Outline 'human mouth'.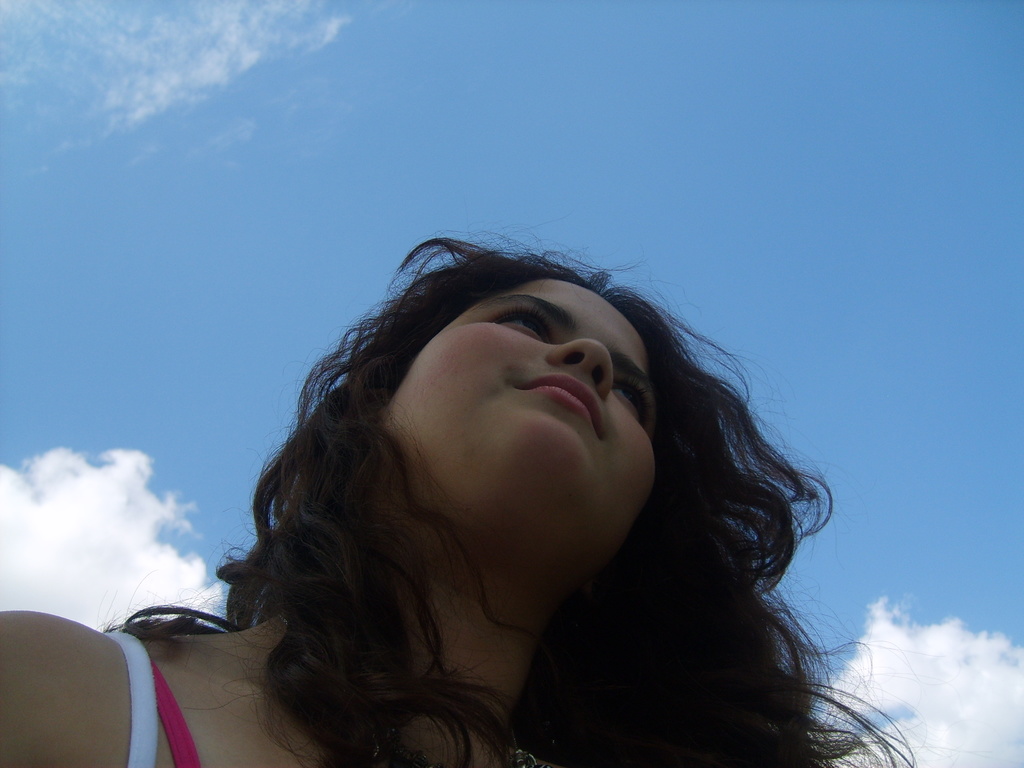
Outline: left=509, top=379, right=609, bottom=442.
